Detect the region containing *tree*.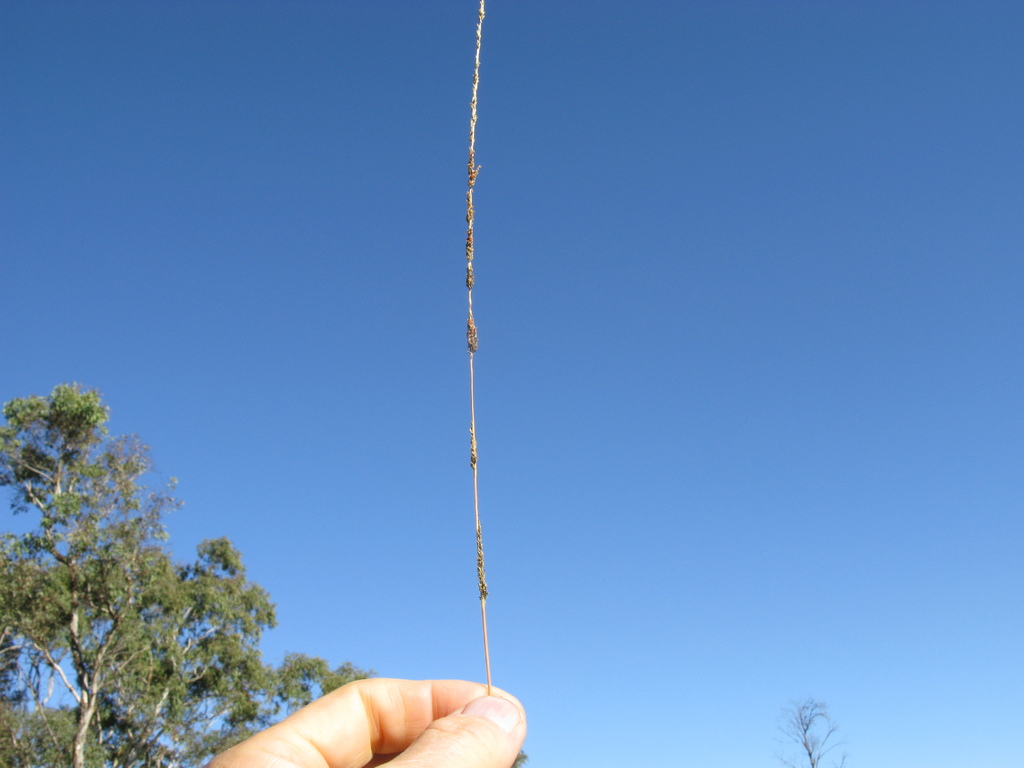
BBox(769, 699, 856, 767).
